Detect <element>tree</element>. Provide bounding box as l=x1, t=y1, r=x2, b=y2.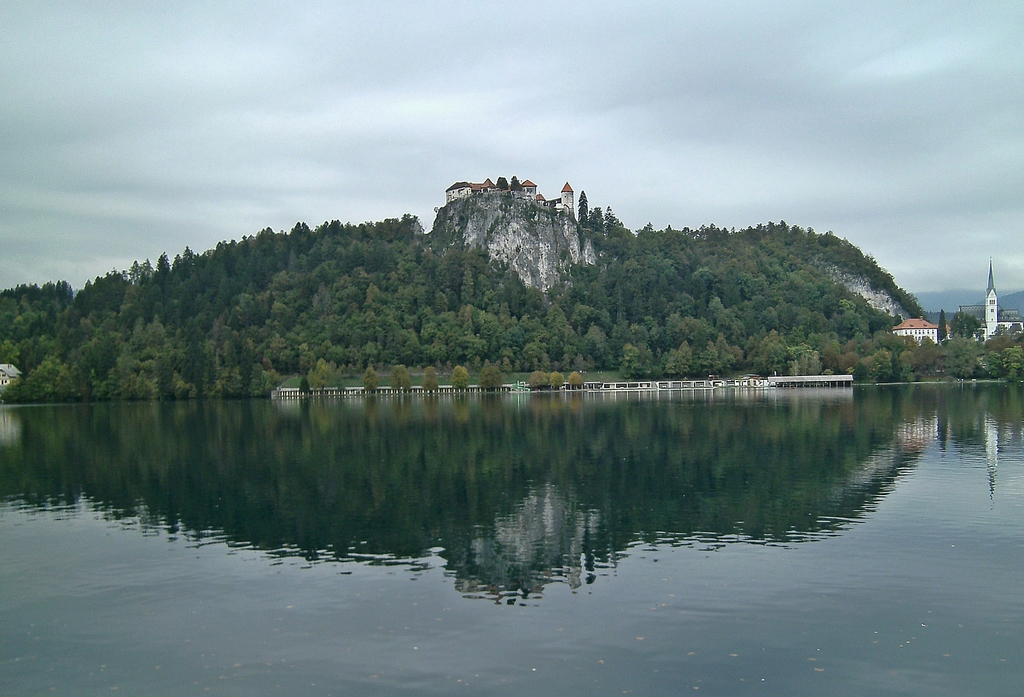
l=945, t=343, r=979, b=385.
